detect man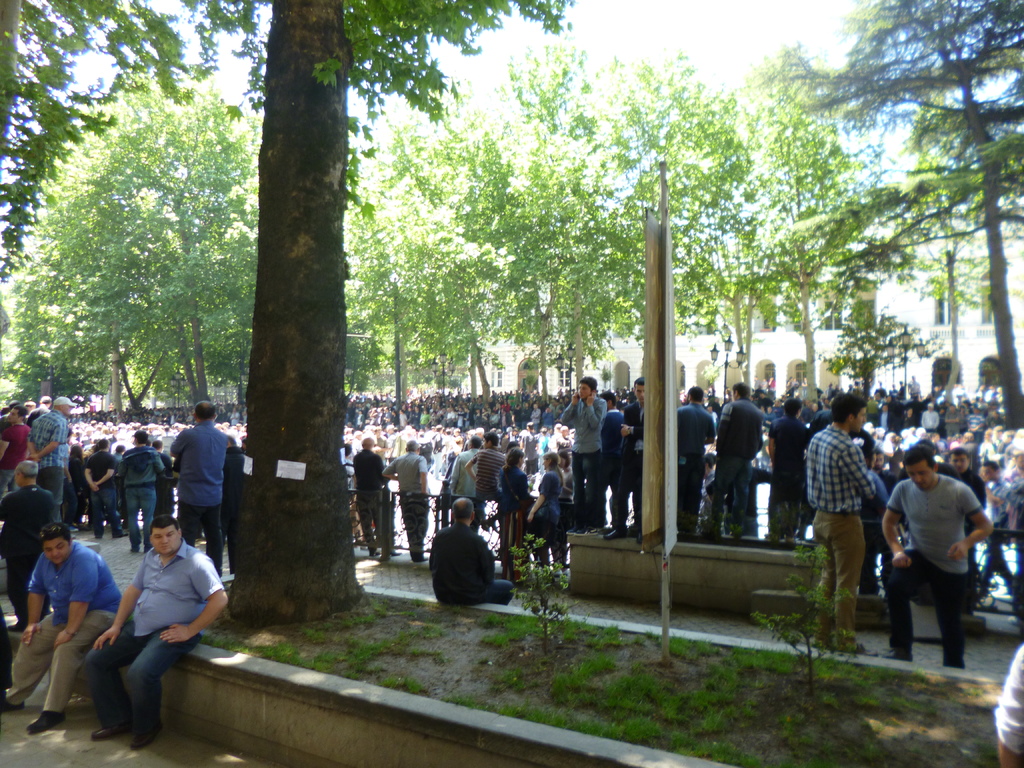
box(948, 453, 991, 514)
